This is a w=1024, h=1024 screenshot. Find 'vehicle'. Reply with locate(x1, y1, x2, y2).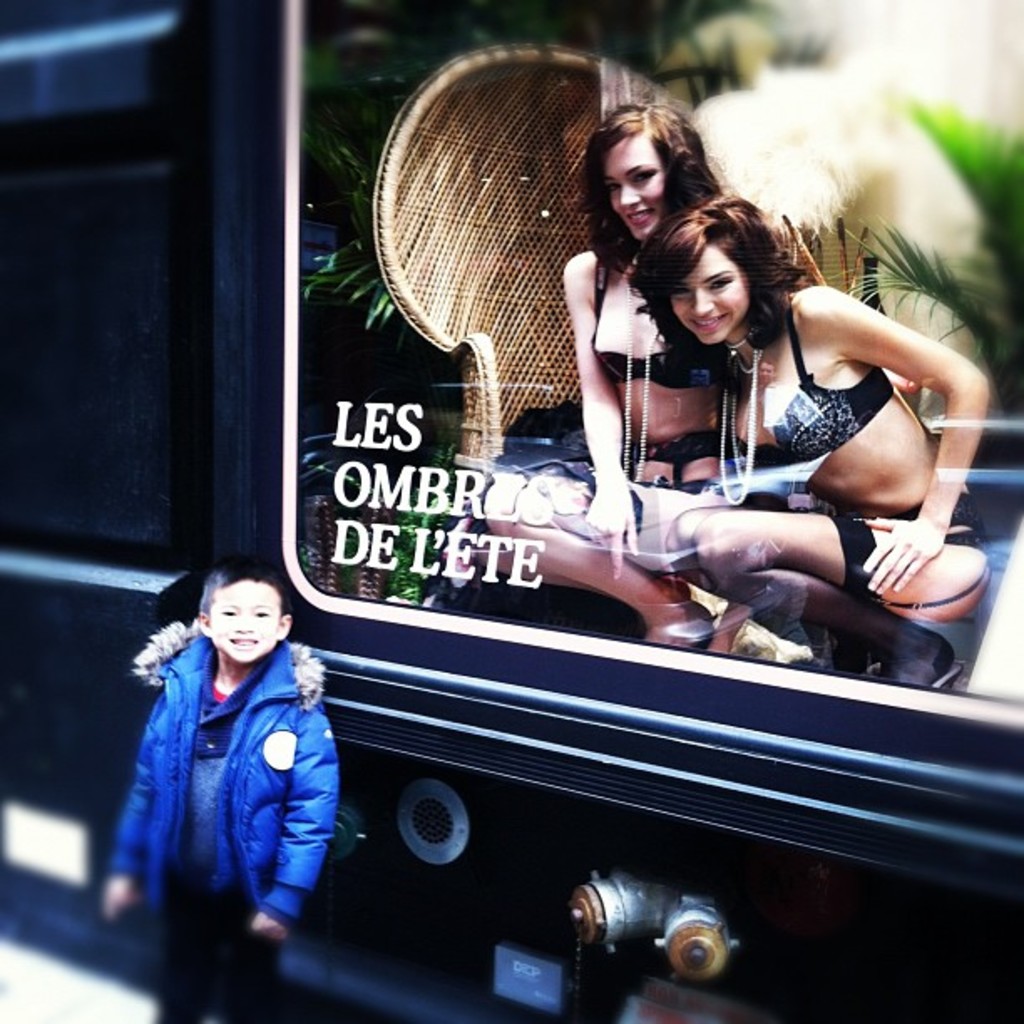
locate(0, 0, 1022, 1022).
